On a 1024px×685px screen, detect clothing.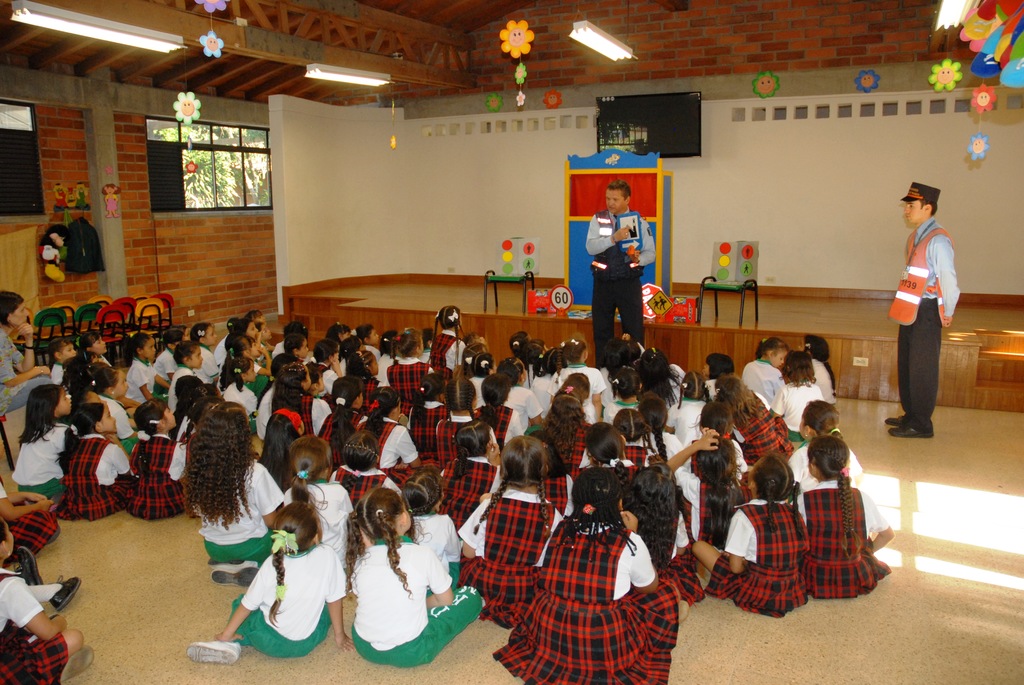
<bbox>216, 379, 261, 434</bbox>.
